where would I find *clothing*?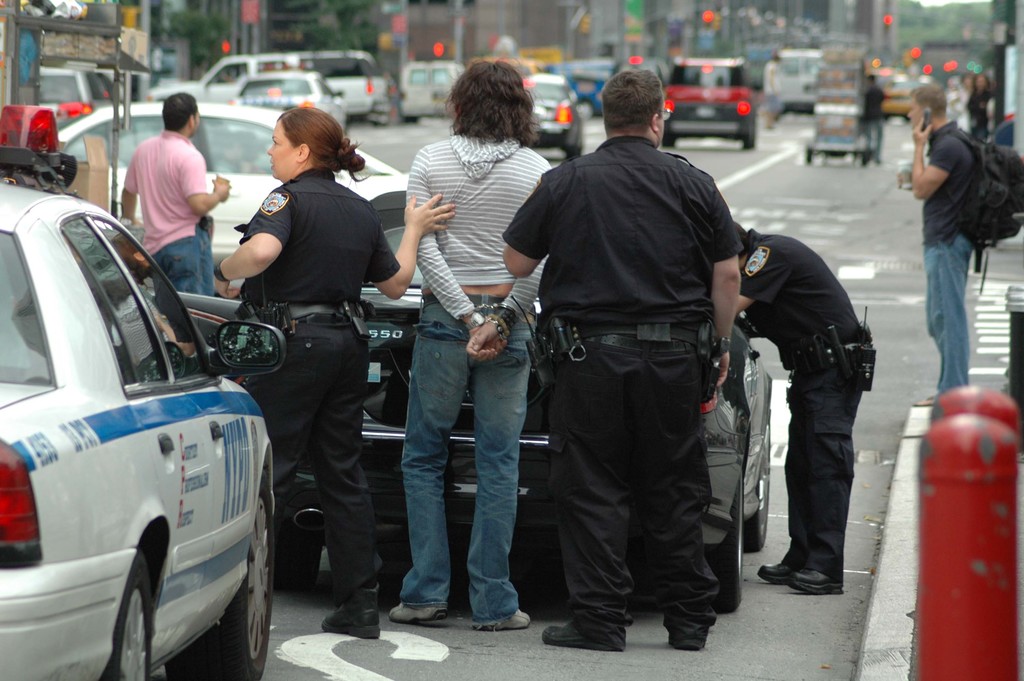
At bbox=[233, 172, 399, 618].
